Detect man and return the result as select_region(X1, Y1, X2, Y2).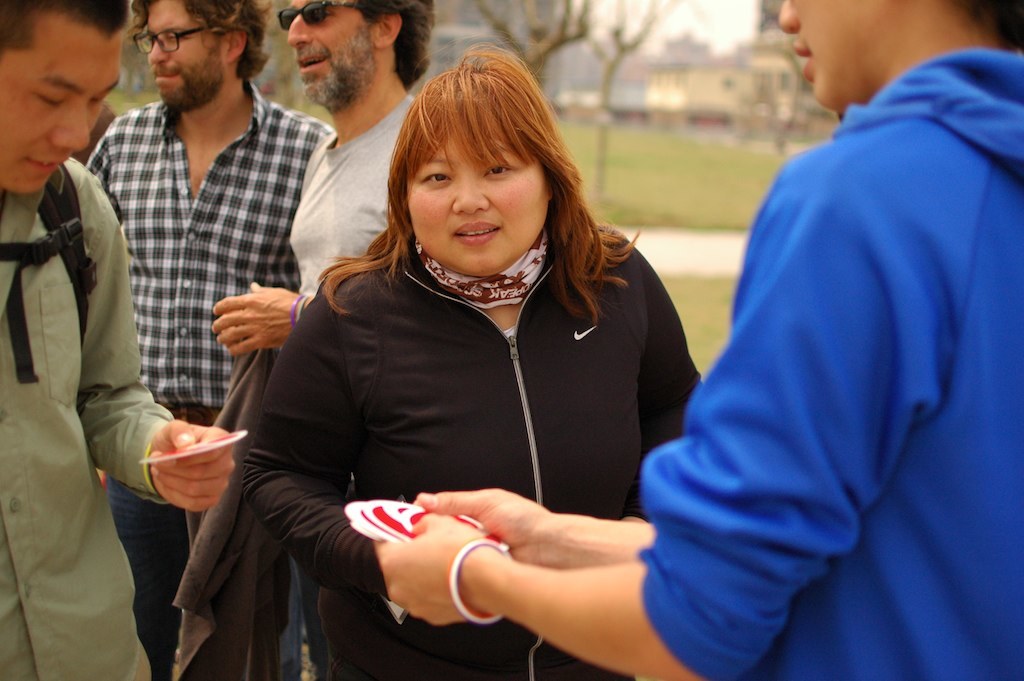
select_region(0, 0, 253, 678).
